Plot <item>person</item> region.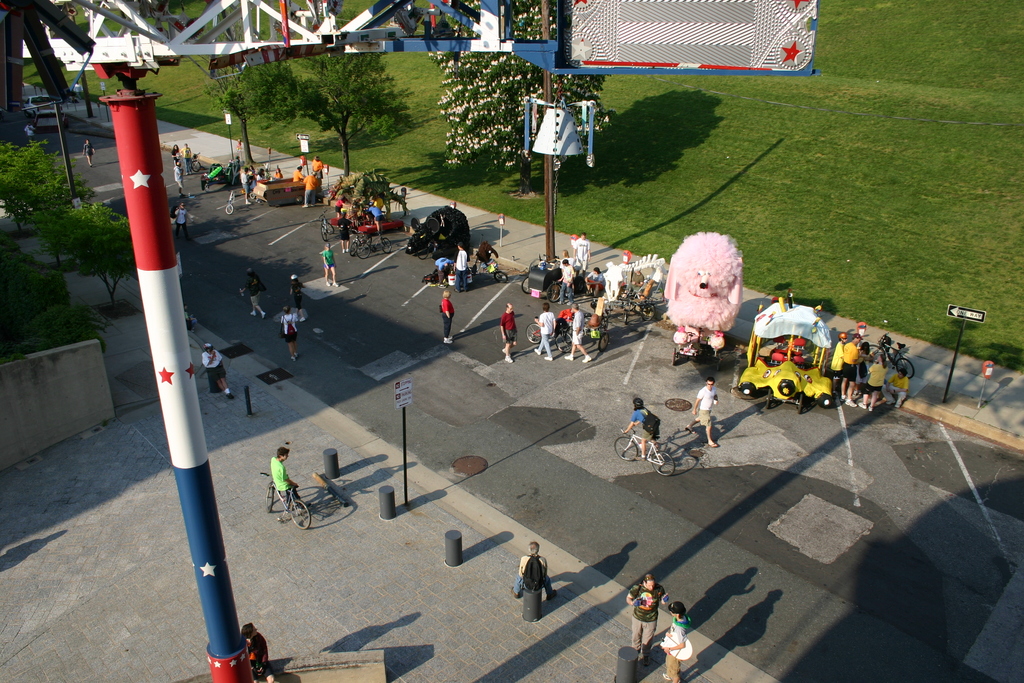
Plotted at 451:243:470:291.
